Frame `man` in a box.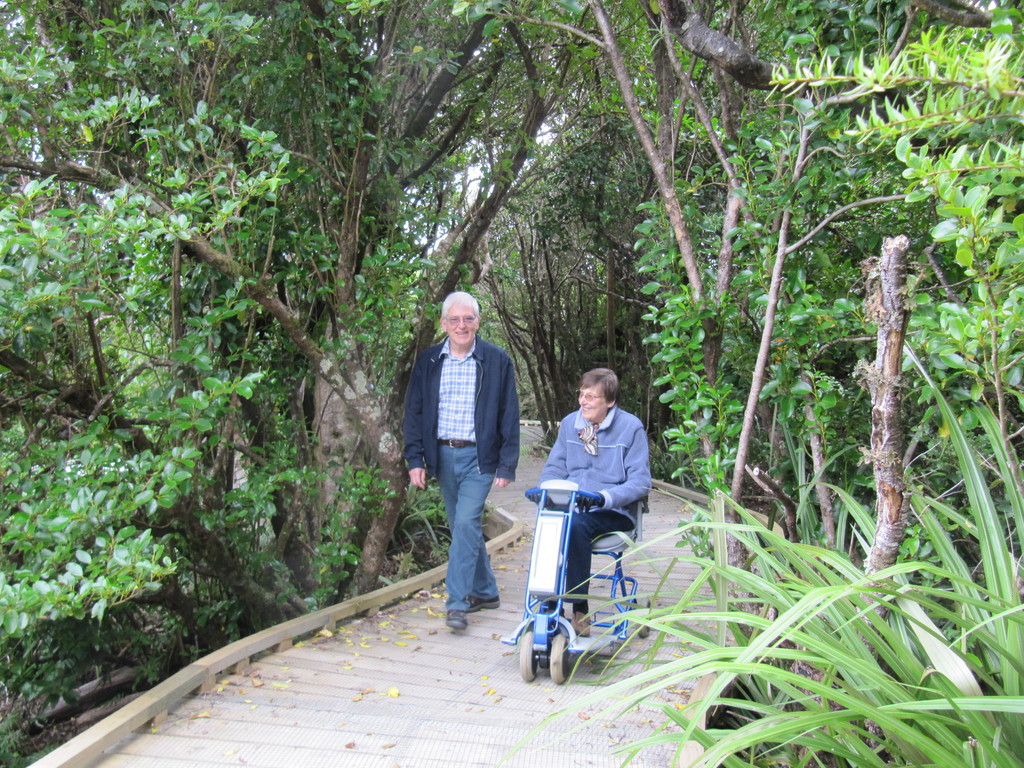
[400, 282, 526, 622].
